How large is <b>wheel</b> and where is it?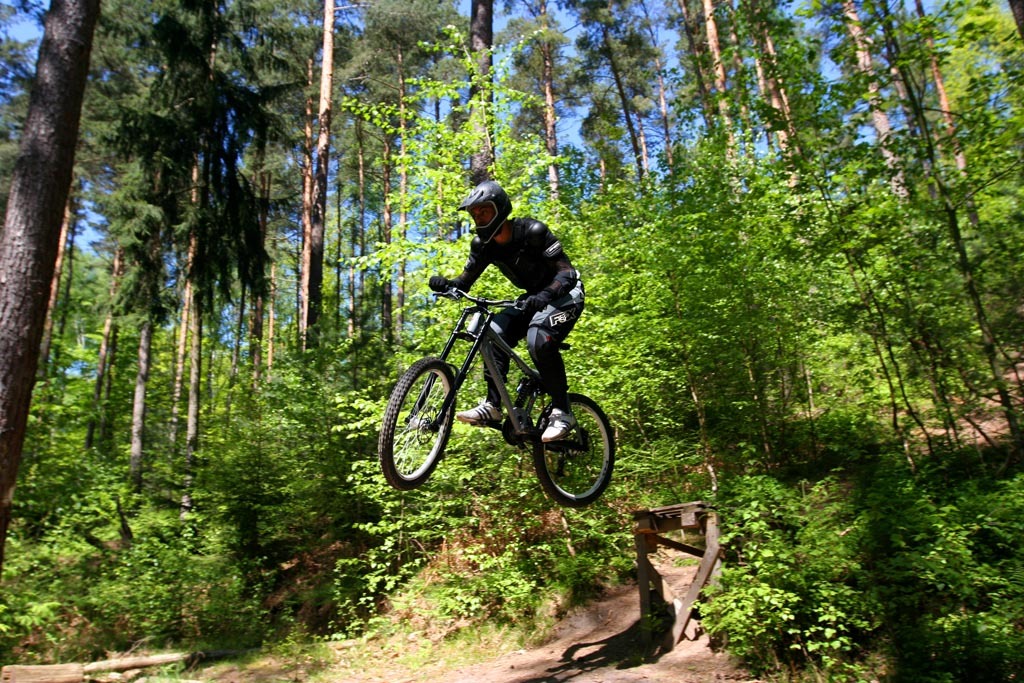
Bounding box: bbox(380, 353, 456, 490).
